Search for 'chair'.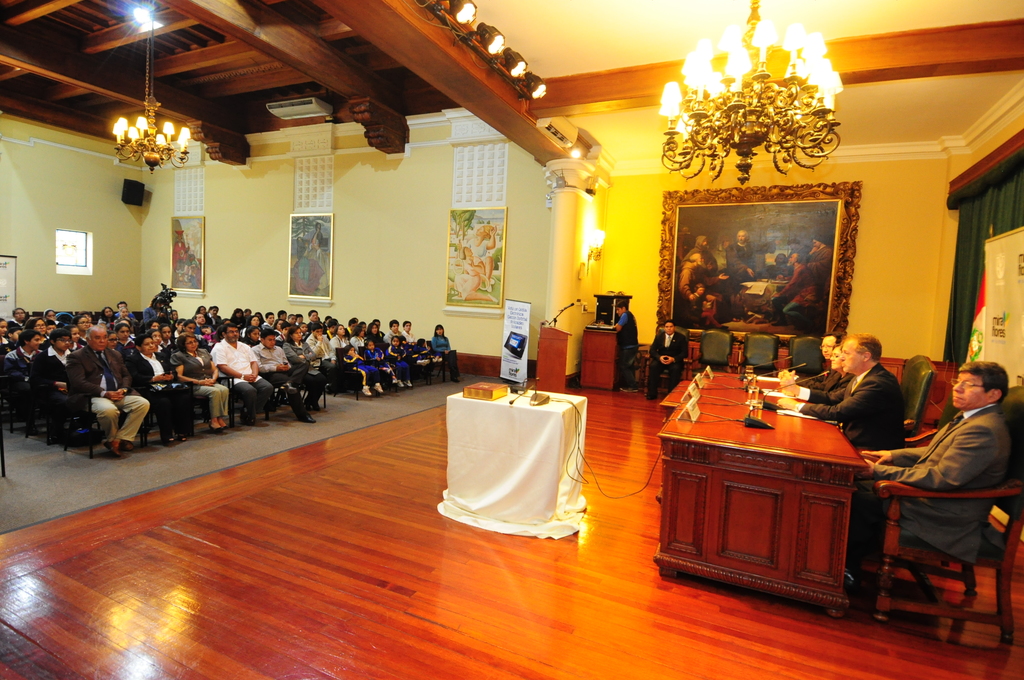
Found at region(788, 334, 826, 373).
